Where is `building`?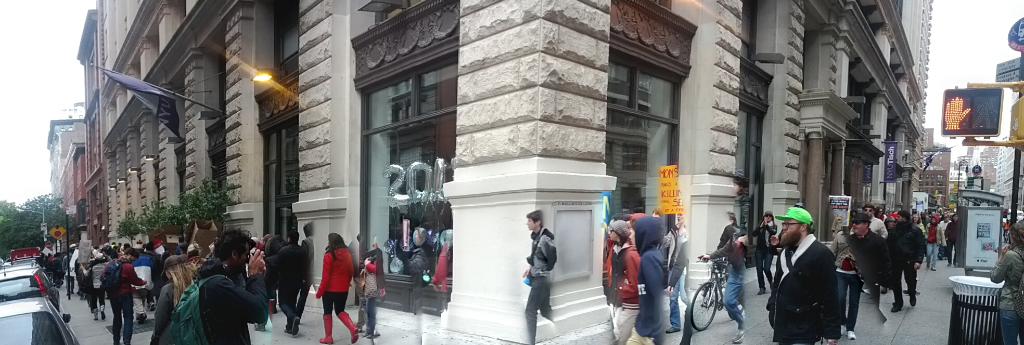
996, 138, 1023, 213.
